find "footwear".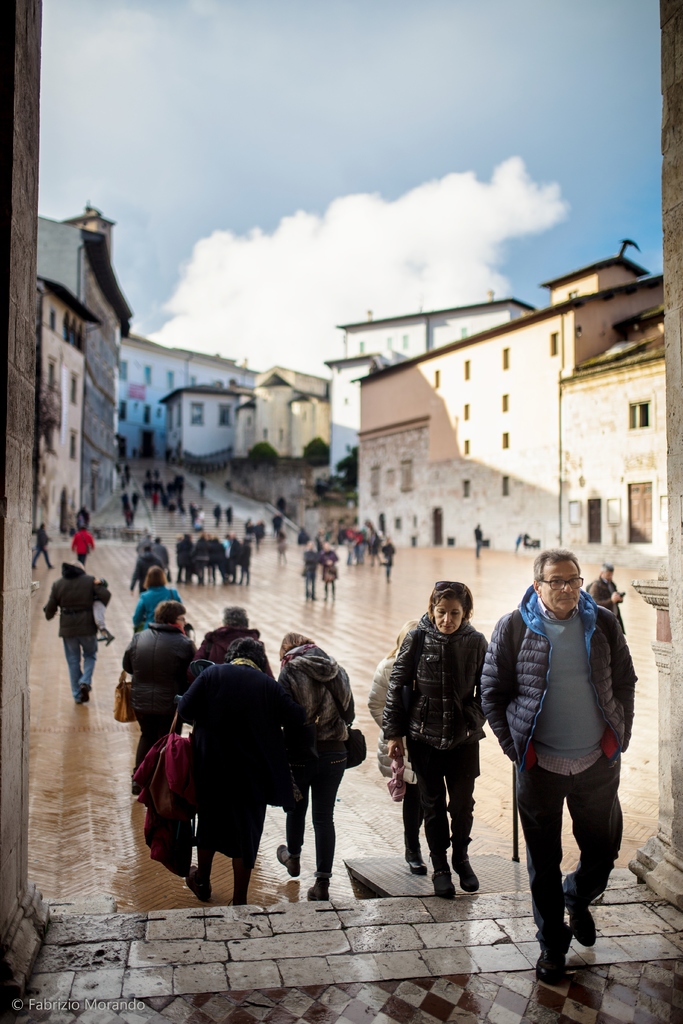
{"x1": 275, "y1": 844, "x2": 301, "y2": 877}.
